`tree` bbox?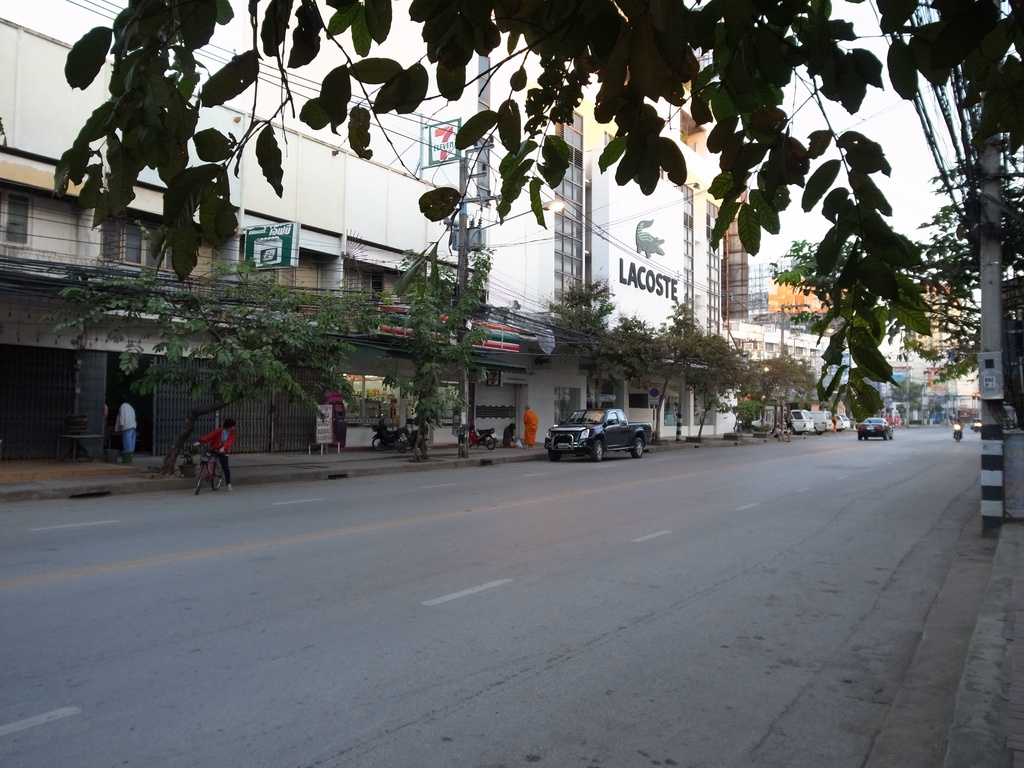
(x1=40, y1=252, x2=391, y2=479)
